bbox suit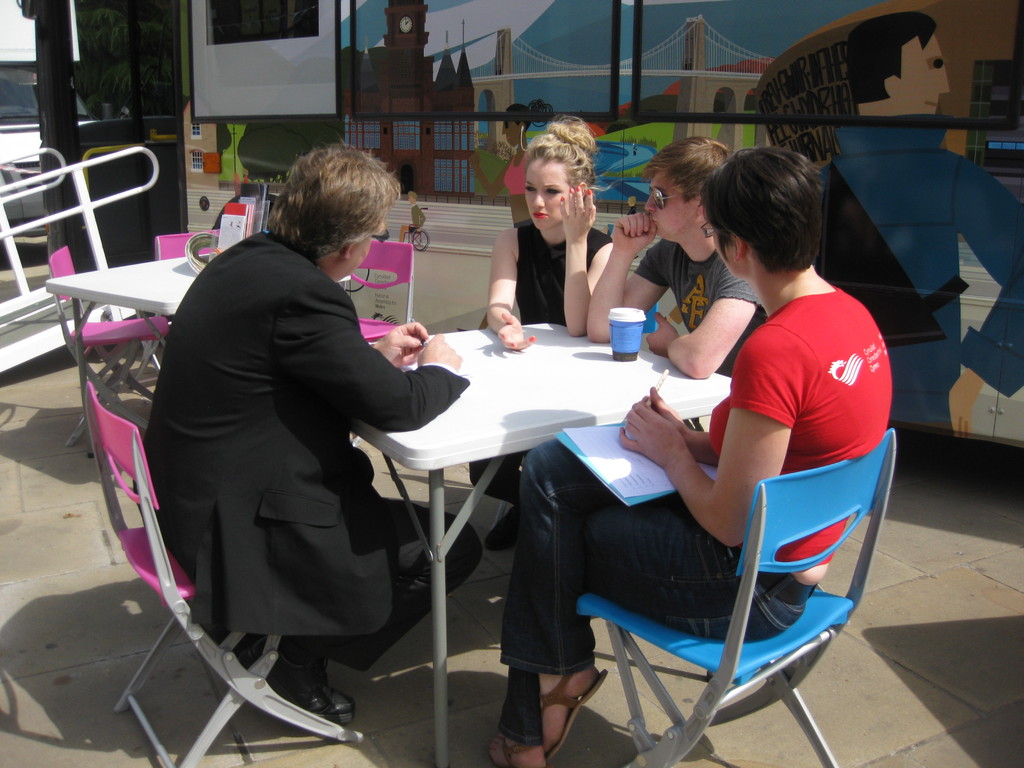
(166,228,544,668)
